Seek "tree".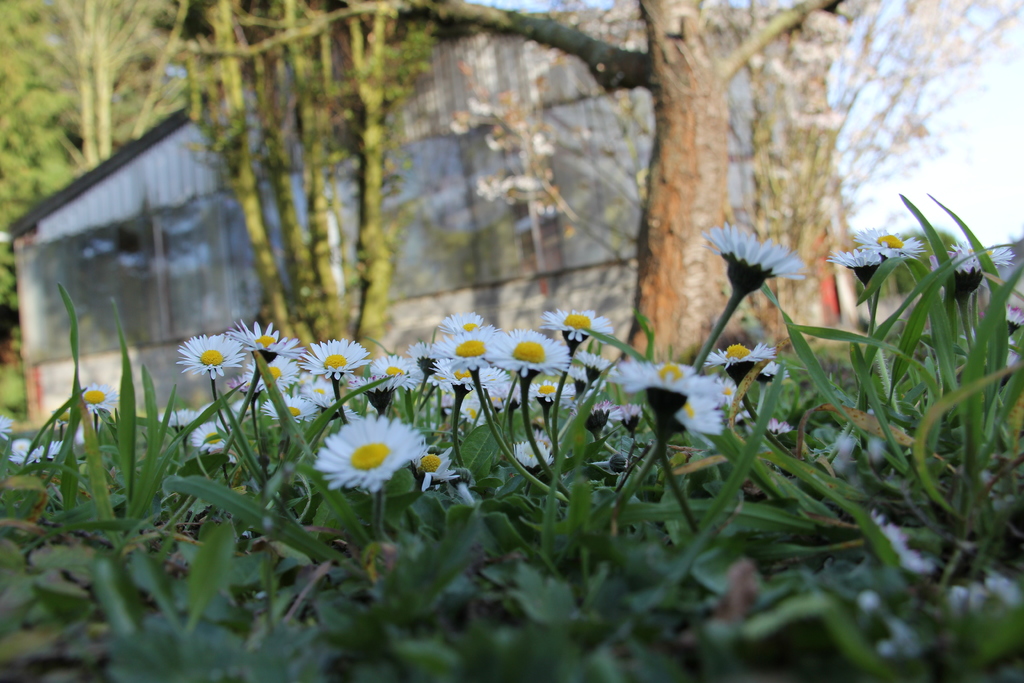
Rect(0, 0, 180, 310).
